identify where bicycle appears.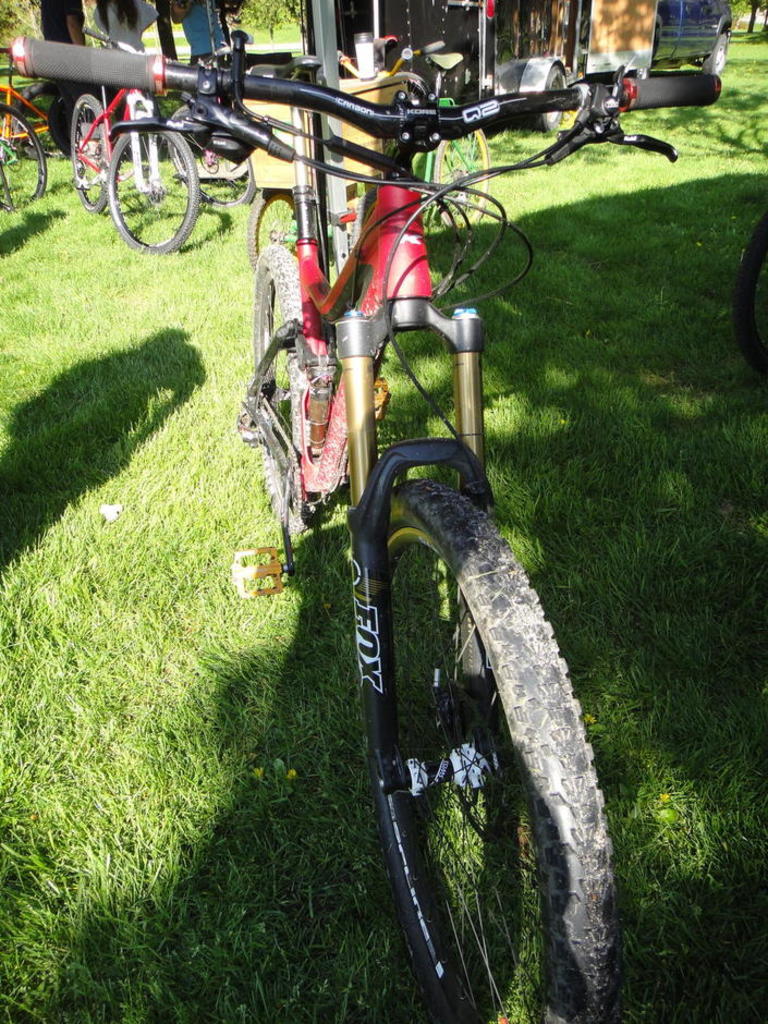
Appears at [66, 25, 200, 256].
